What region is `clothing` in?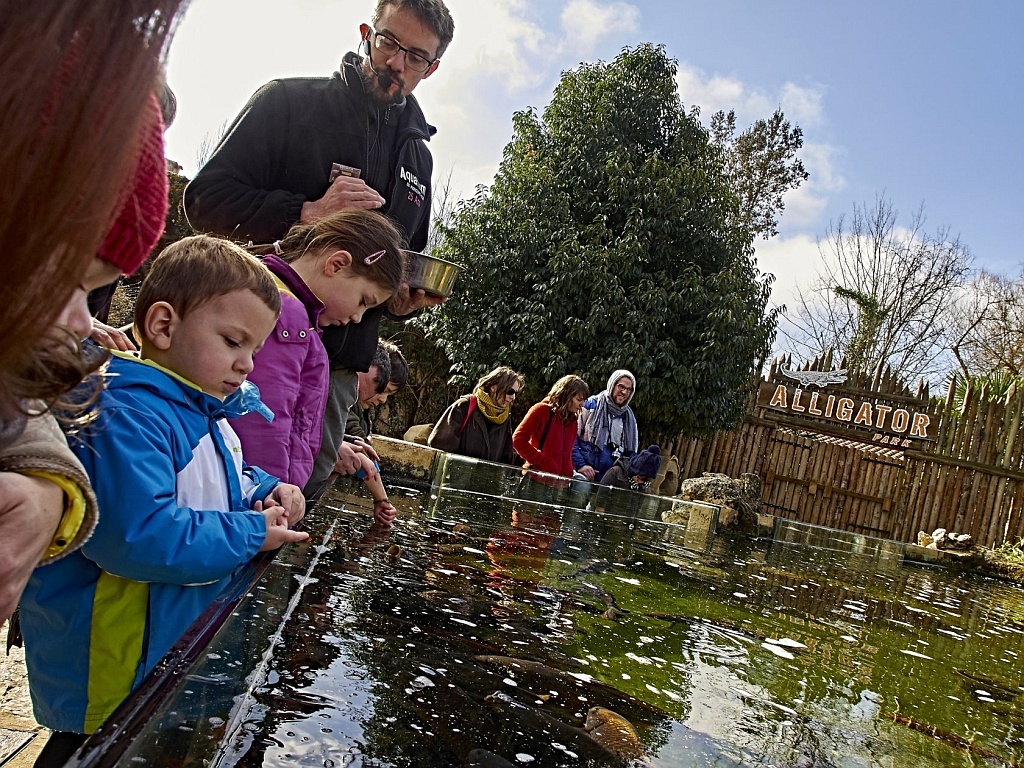
<region>180, 47, 433, 498</region>.
